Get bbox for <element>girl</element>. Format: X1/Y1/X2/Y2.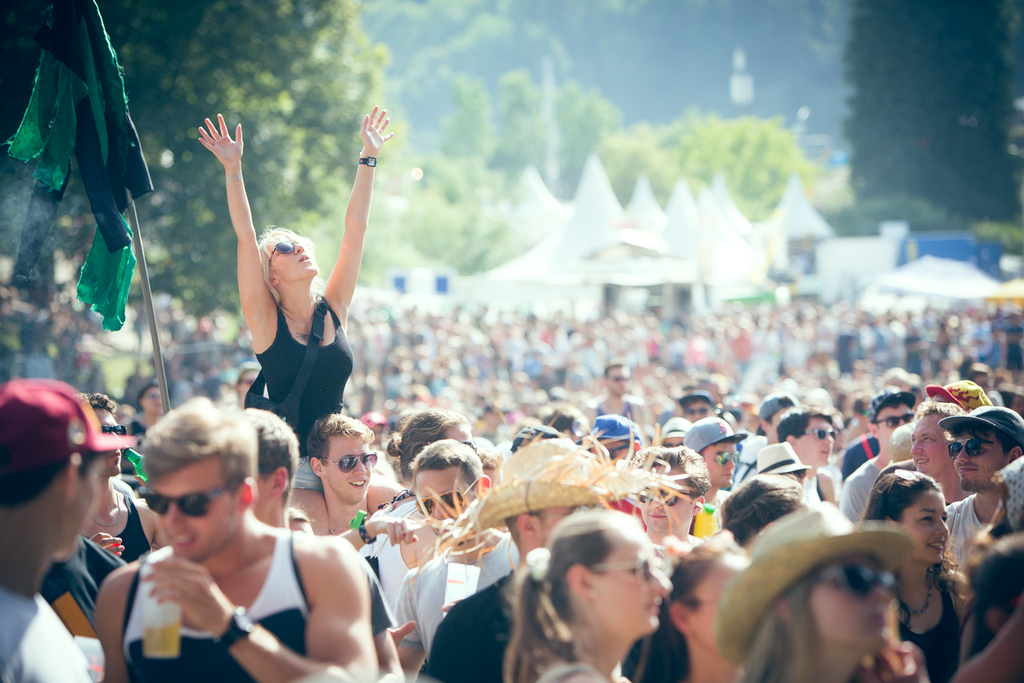
858/463/972/682.
